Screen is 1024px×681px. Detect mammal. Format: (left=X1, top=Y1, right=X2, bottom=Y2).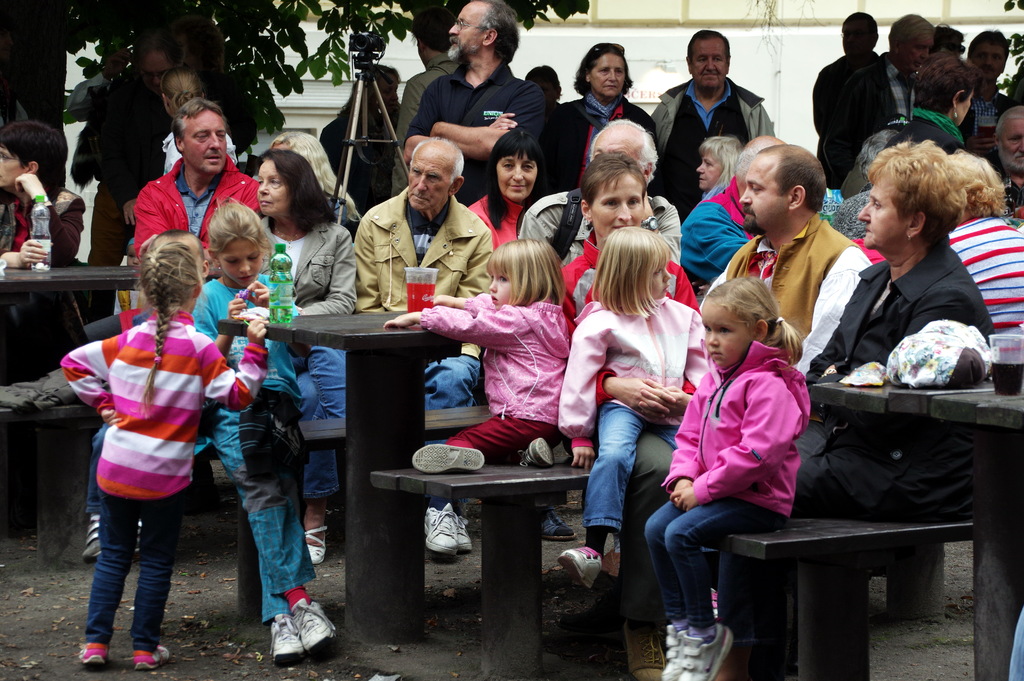
(left=685, top=131, right=785, bottom=288).
